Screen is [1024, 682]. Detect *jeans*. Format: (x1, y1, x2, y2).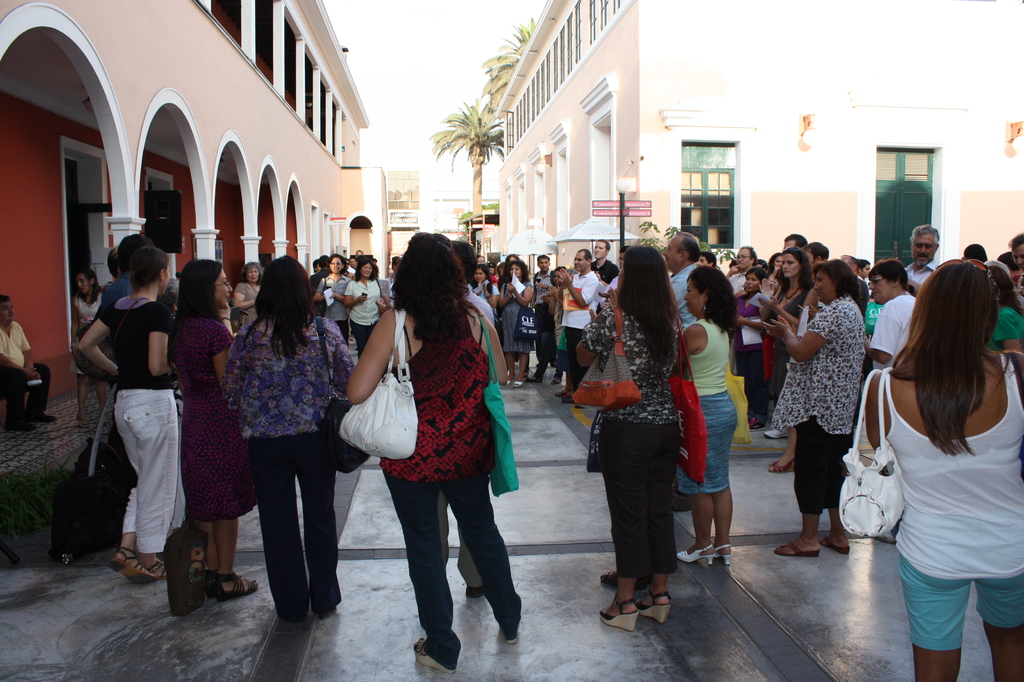
(391, 470, 516, 661).
